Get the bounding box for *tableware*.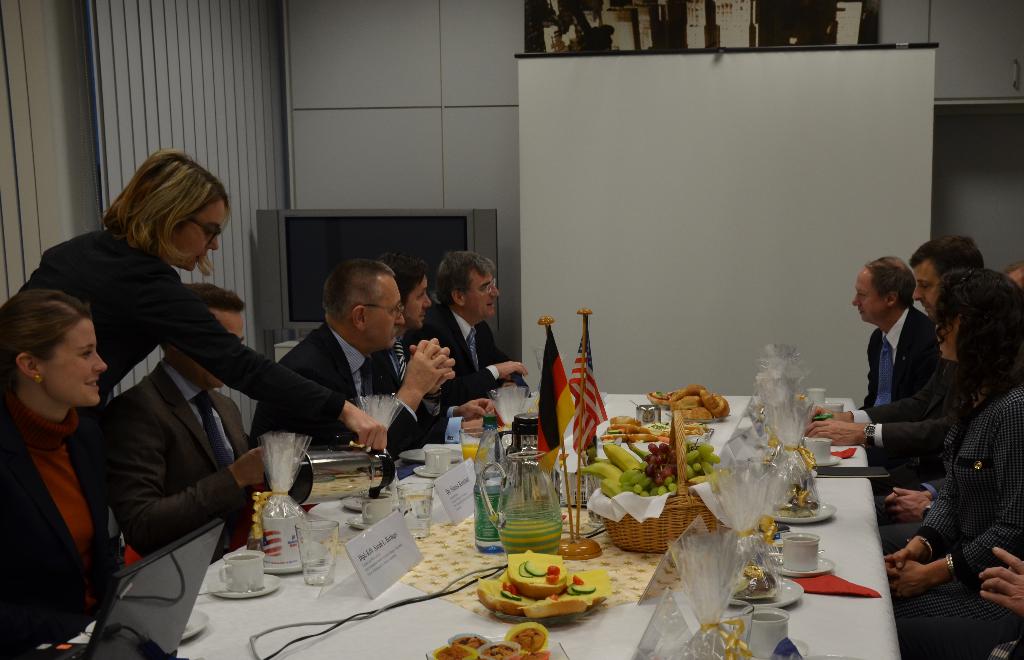
box(342, 494, 401, 512).
